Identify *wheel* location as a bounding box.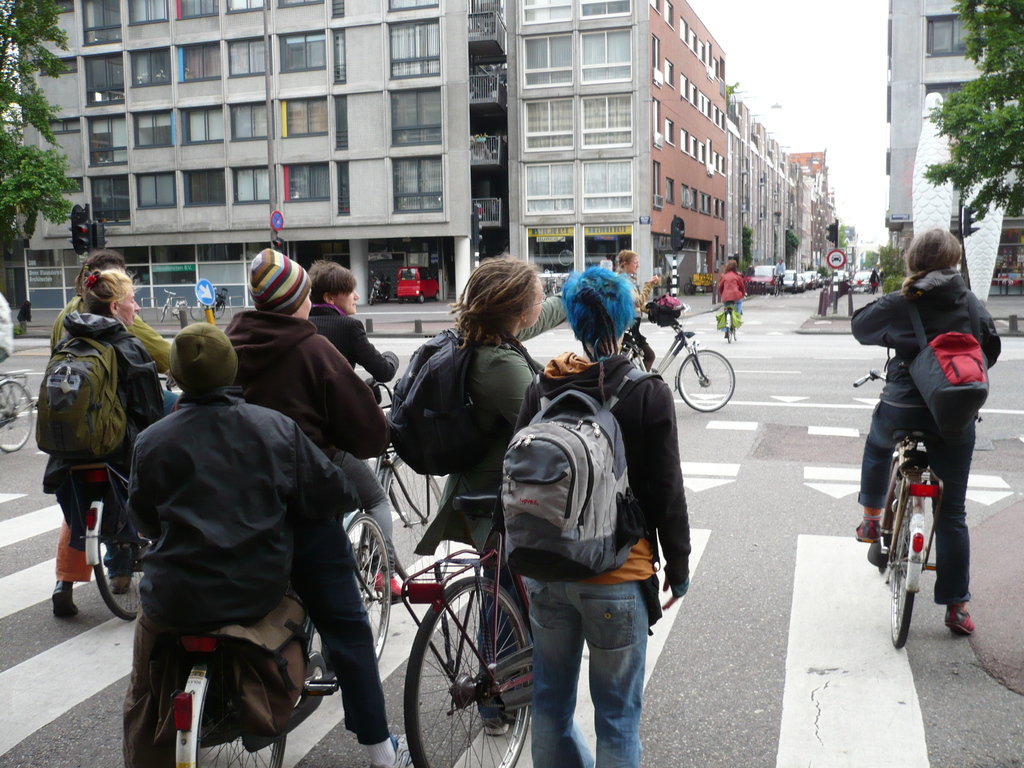
{"left": 173, "top": 311, "right": 181, "bottom": 321}.
